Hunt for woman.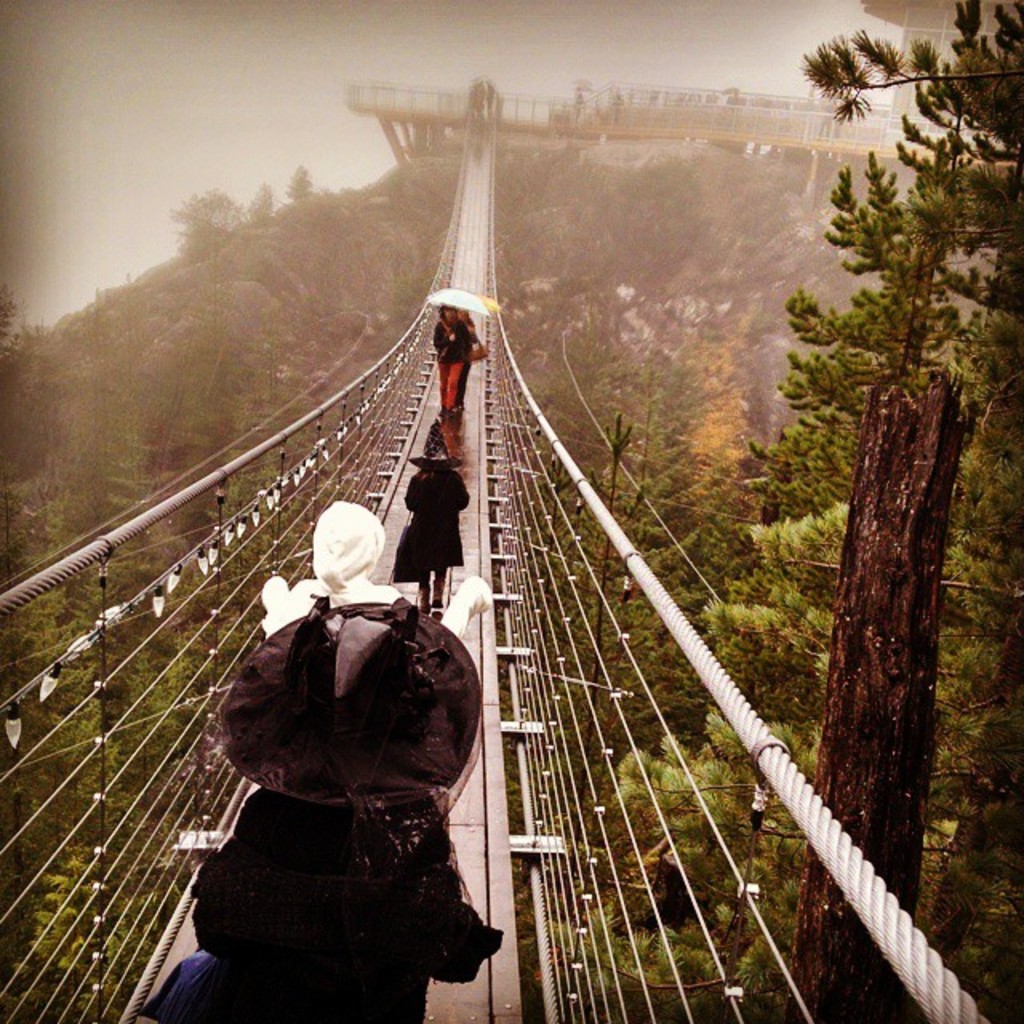
Hunted down at 182:501:504:1022.
